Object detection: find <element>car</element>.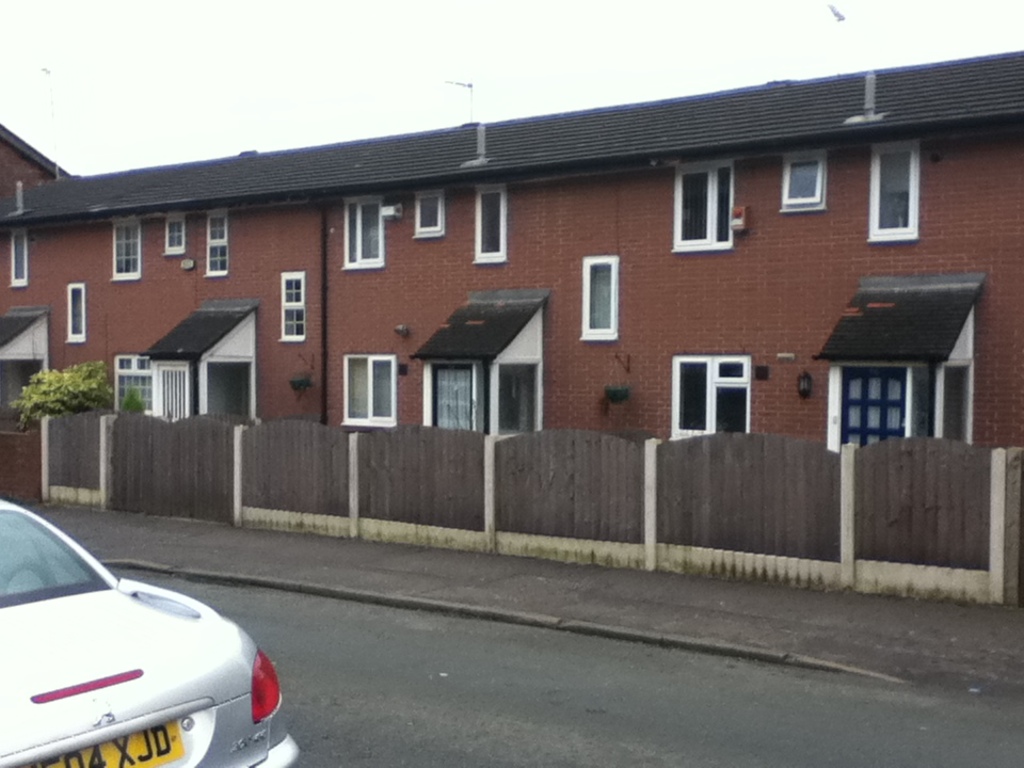
x1=0, y1=509, x2=285, y2=764.
